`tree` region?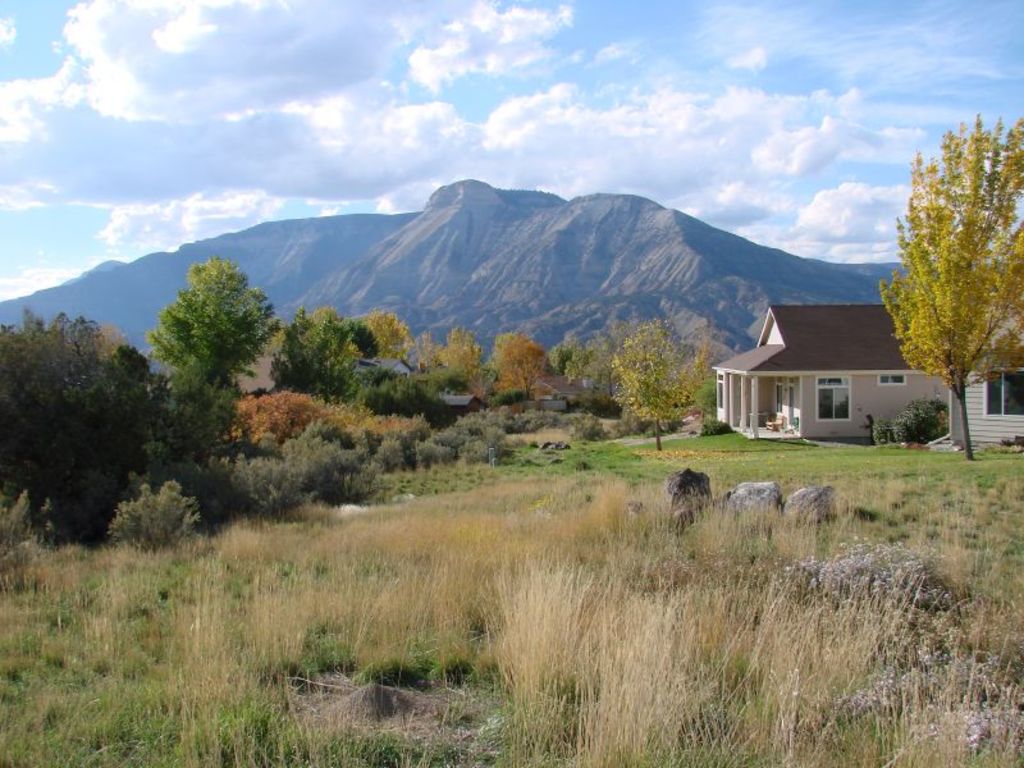
BBox(872, 113, 1023, 454)
